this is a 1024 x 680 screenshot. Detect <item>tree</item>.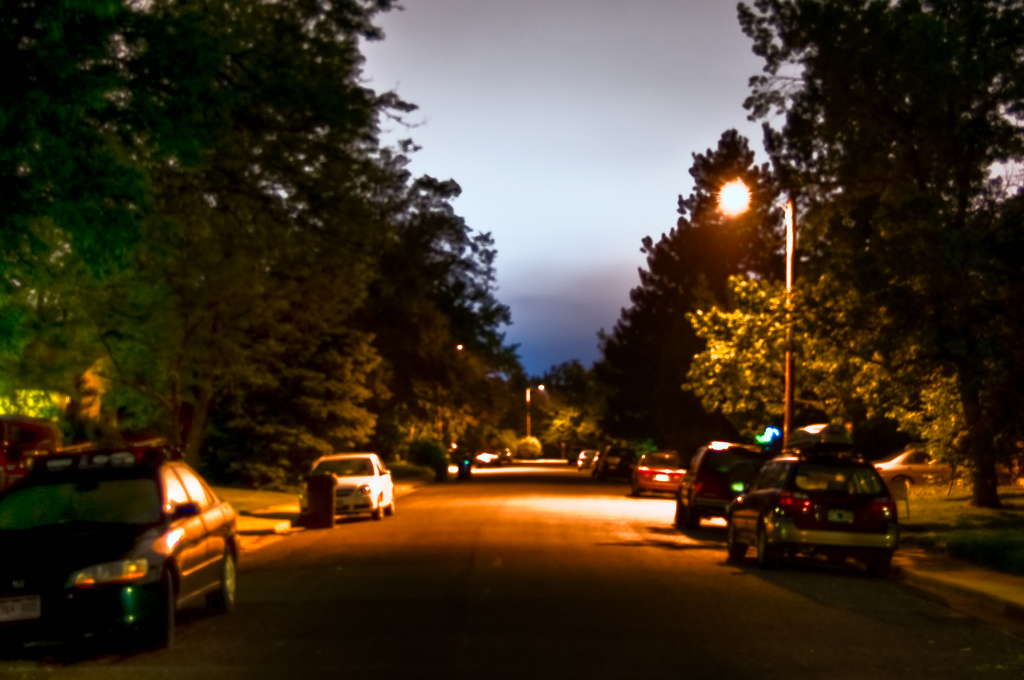
(686,244,1023,502).
